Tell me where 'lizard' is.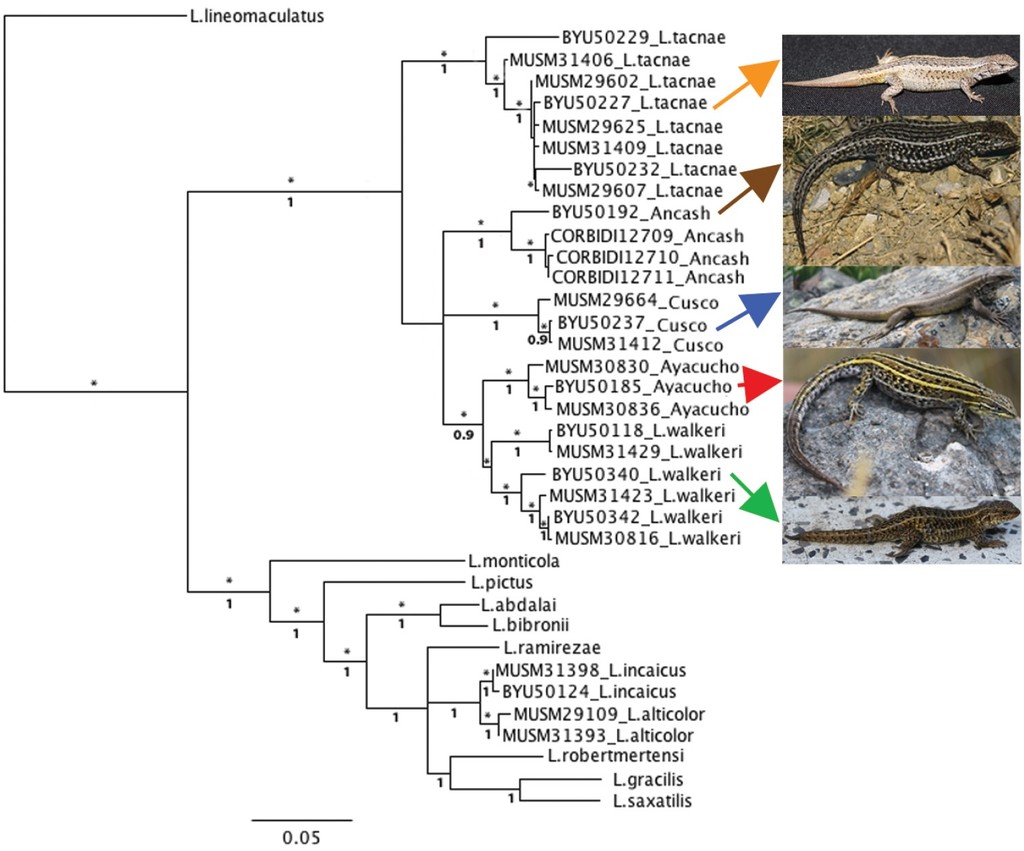
'lizard' is at box(789, 112, 1021, 265).
